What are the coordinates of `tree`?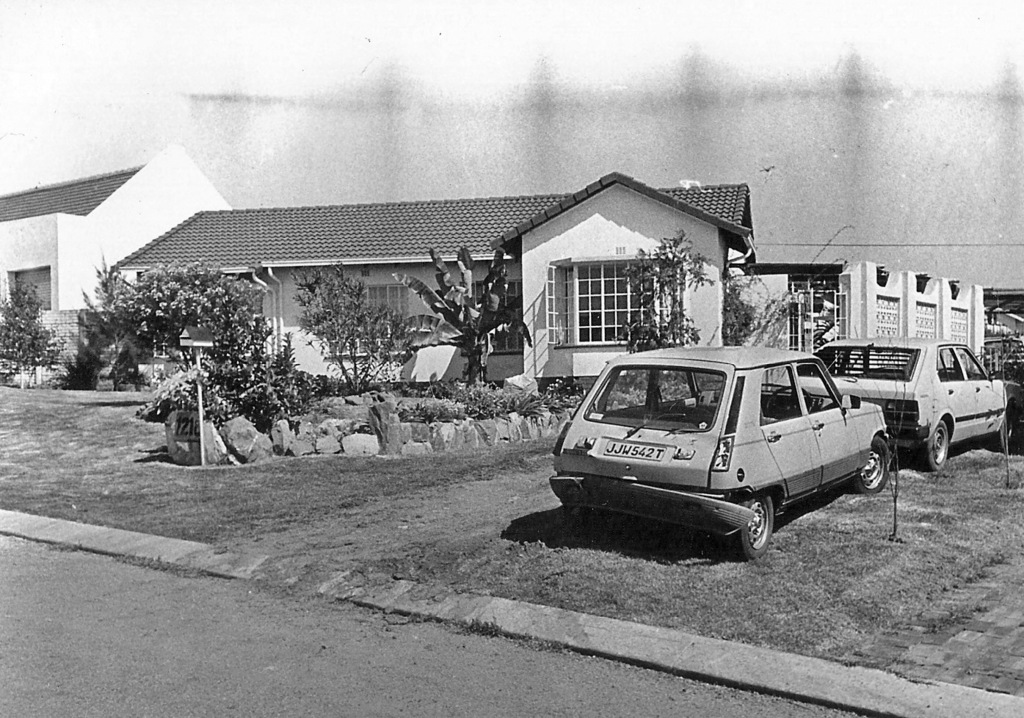
(x1=128, y1=258, x2=254, y2=365).
